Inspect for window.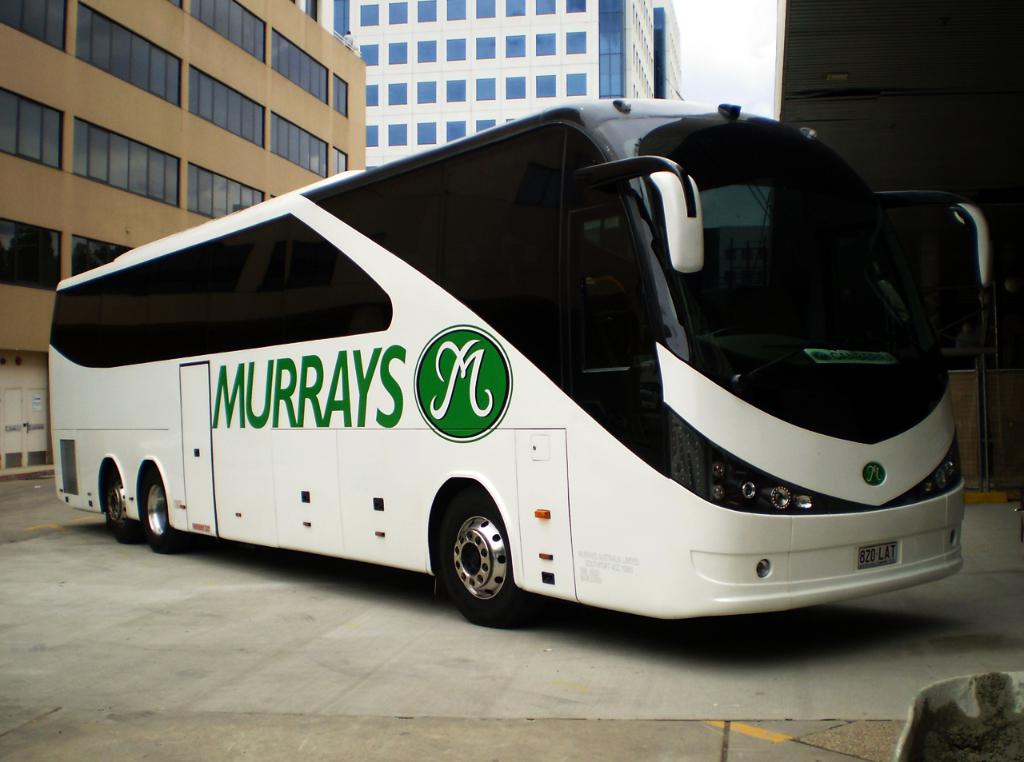
Inspection: bbox=[419, 122, 438, 141].
